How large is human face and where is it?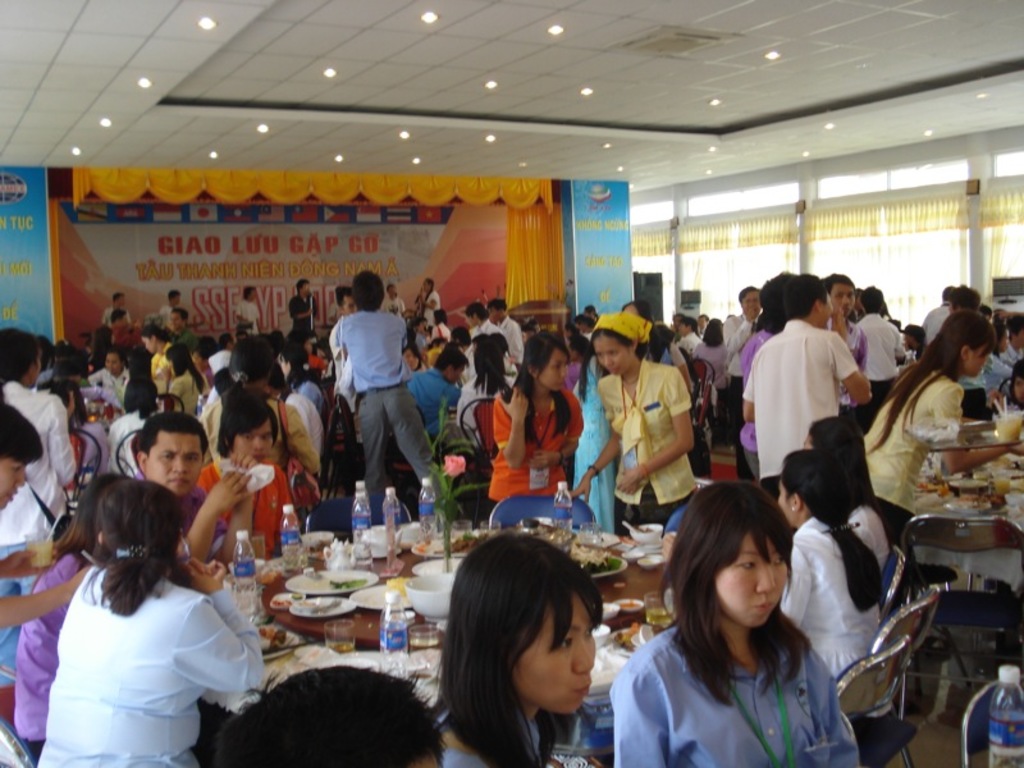
Bounding box: Rect(233, 412, 274, 466).
